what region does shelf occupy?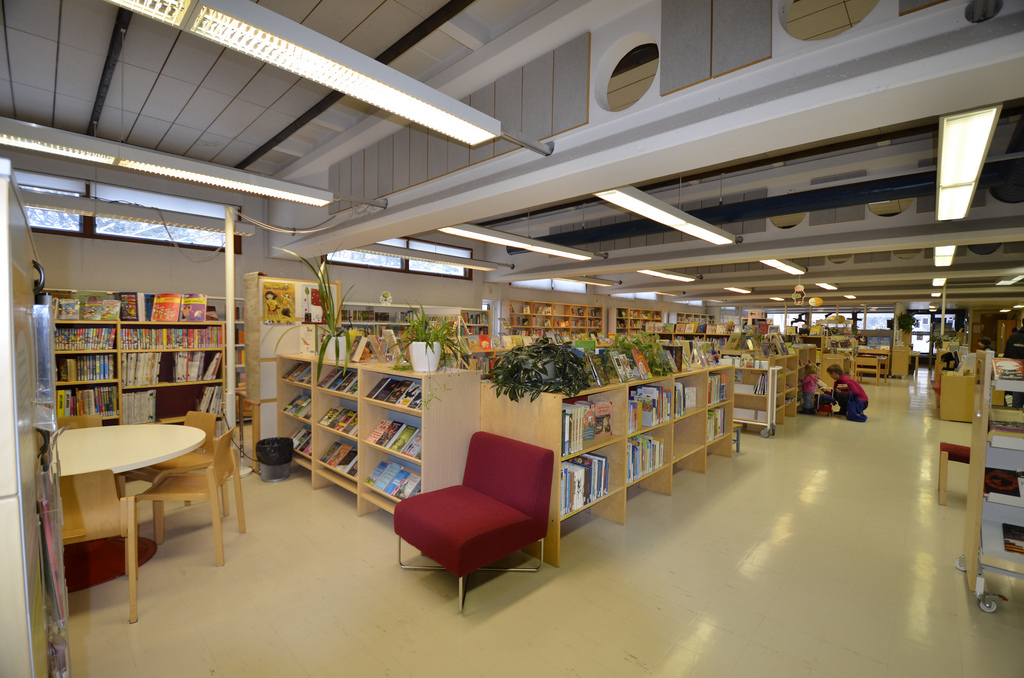
[961, 450, 1022, 507].
